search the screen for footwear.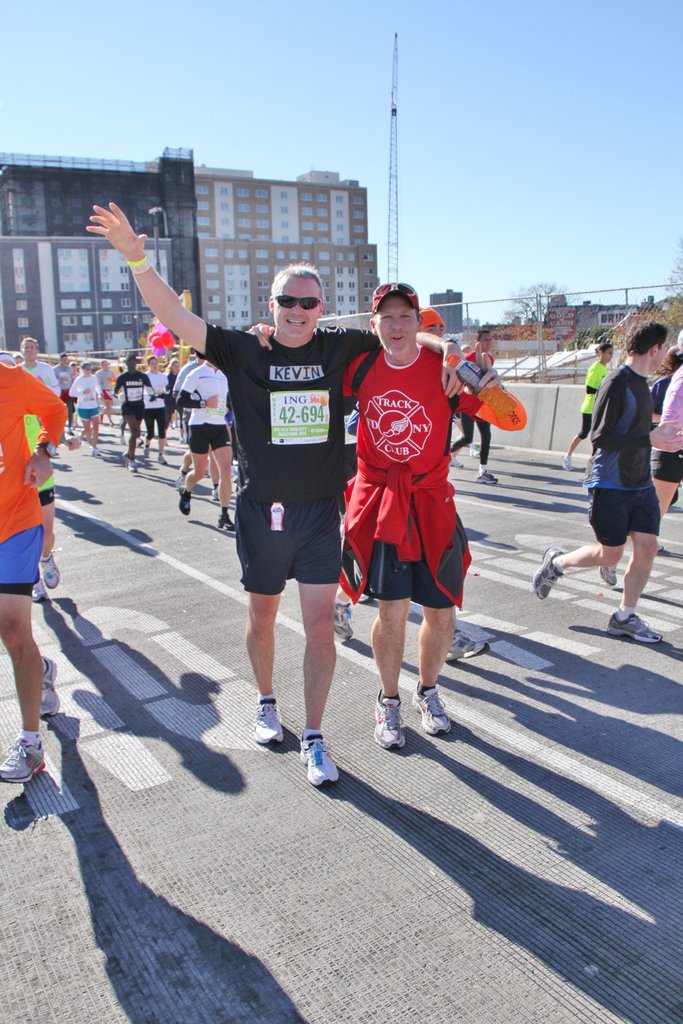
Found at detection(412, 682, 452, 734).
